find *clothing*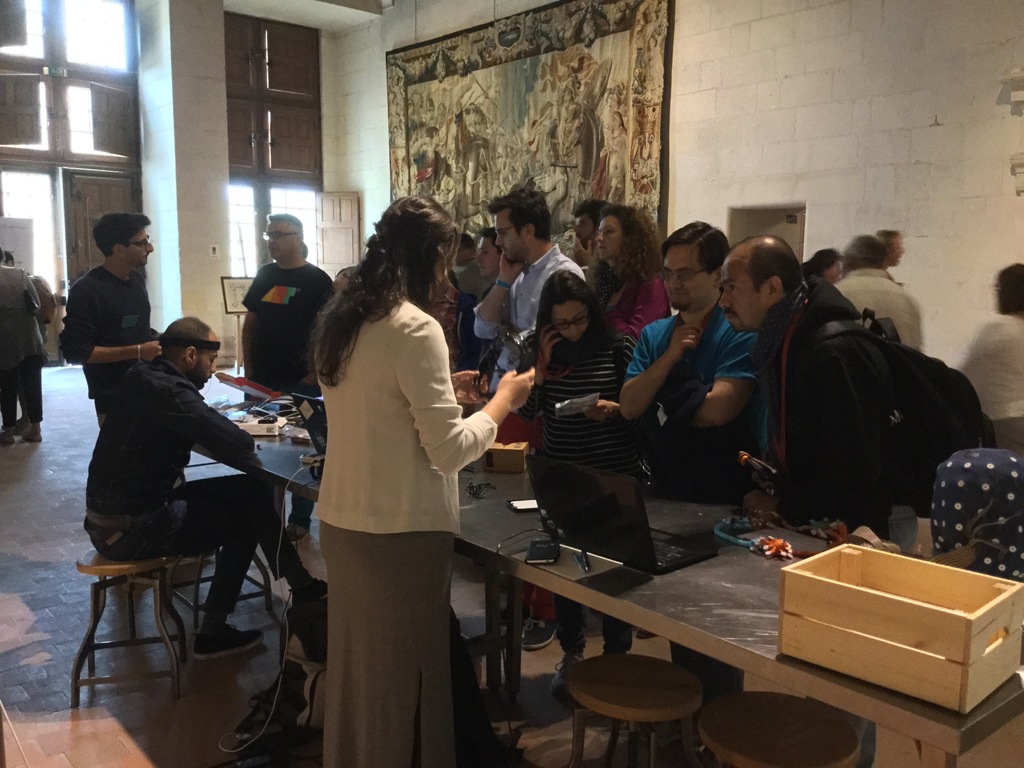
box=[72, 338, 251, 527]
